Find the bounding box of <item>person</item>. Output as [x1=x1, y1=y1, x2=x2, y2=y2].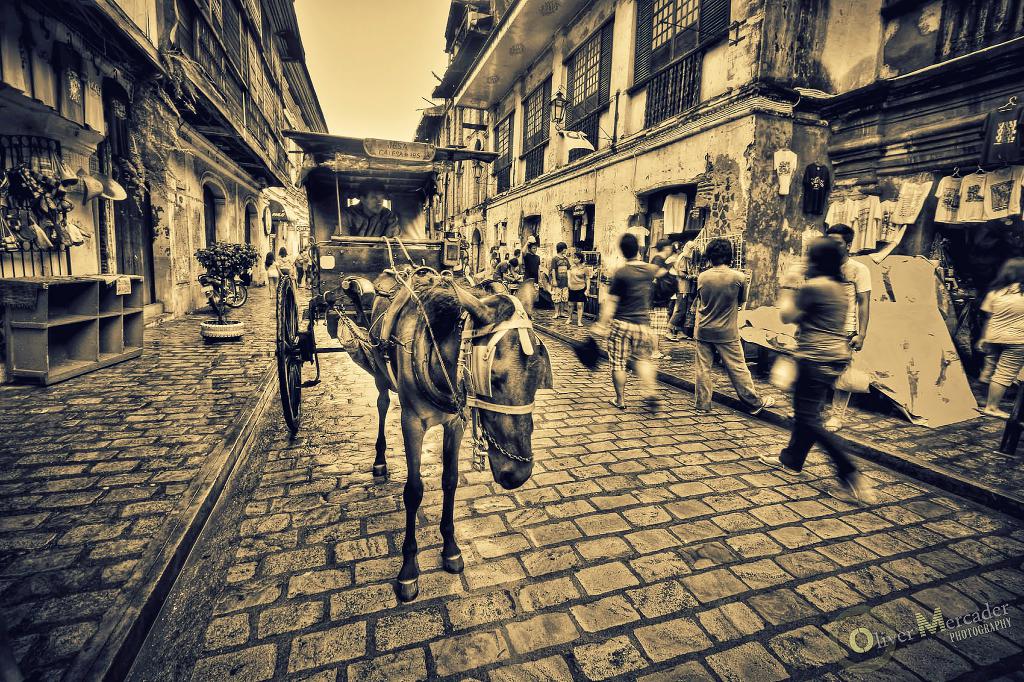
[x1=691, y1=235, x2=781, y2=427].
